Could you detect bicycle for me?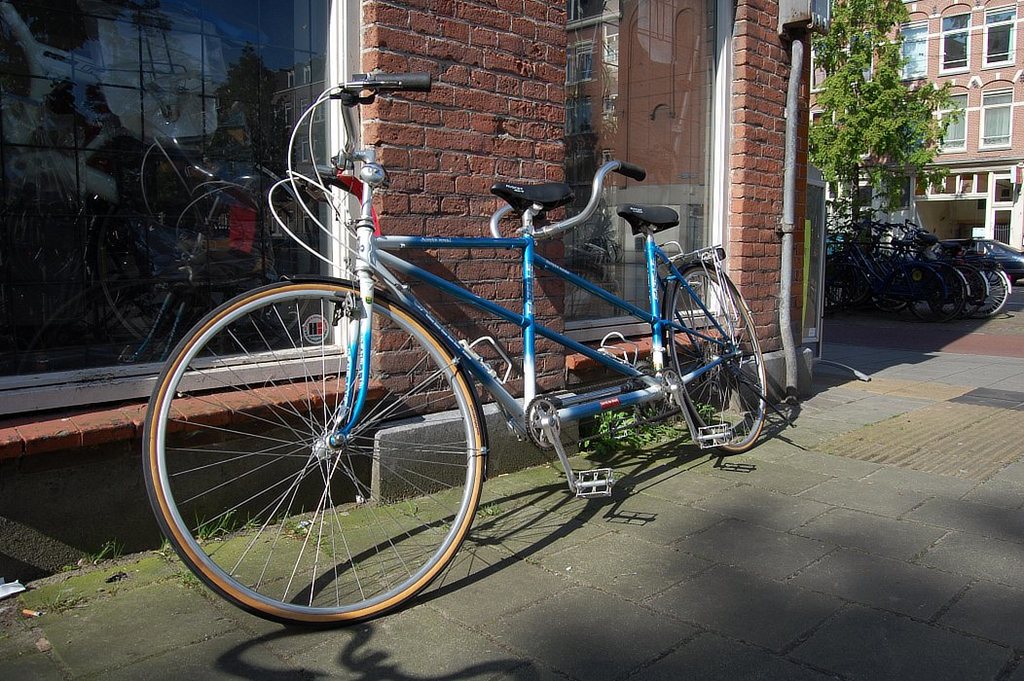
Detection result: {"x1": 902, "y1": 234, "x2": 1021, "y2": 320}.
